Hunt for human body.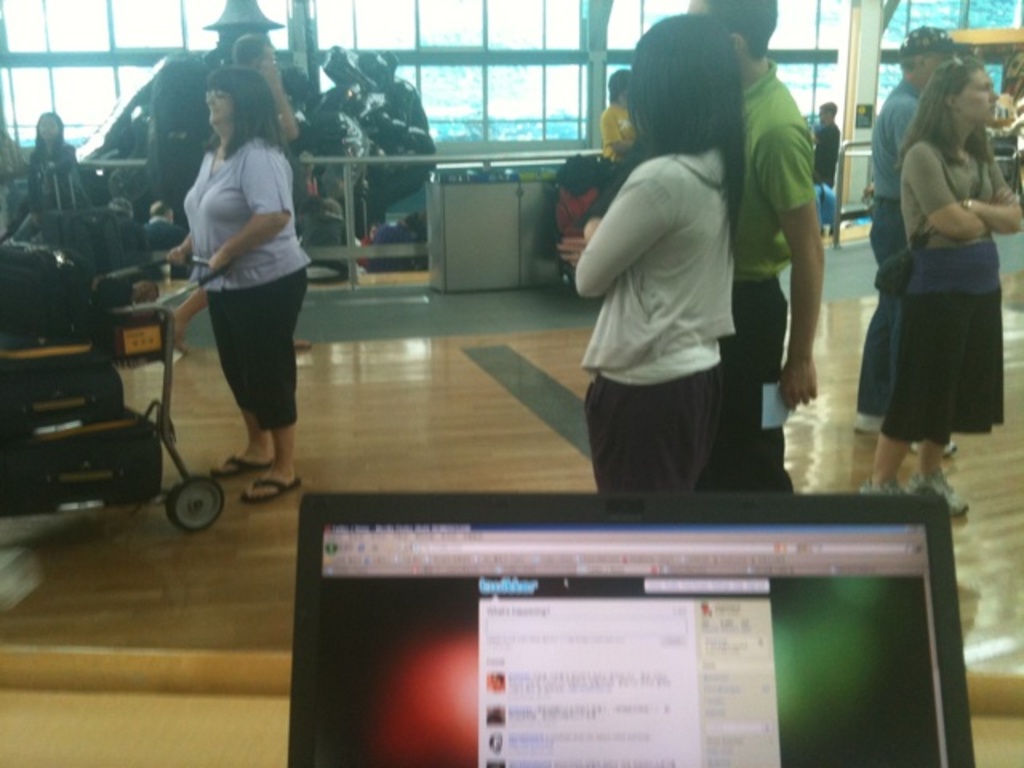
Hunted down at region(902, 126, 1011, 531).
